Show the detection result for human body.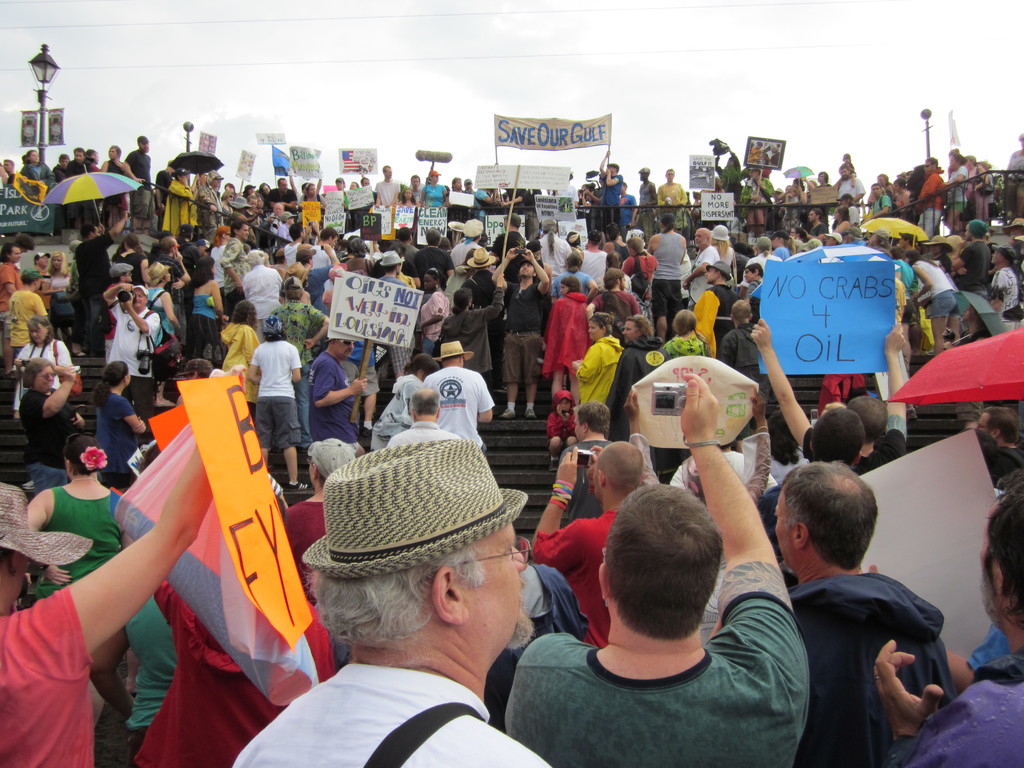
(x1=397, y1=186, x2=415, y2=202).
